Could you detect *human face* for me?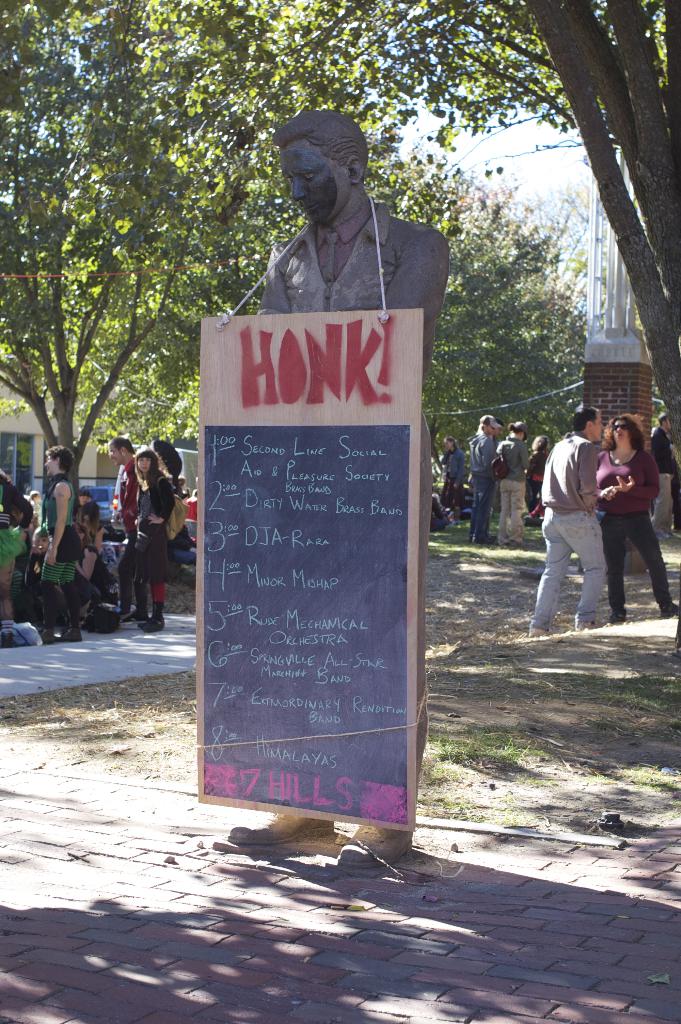
Detection result: box=[138, 459, 151, 475].
